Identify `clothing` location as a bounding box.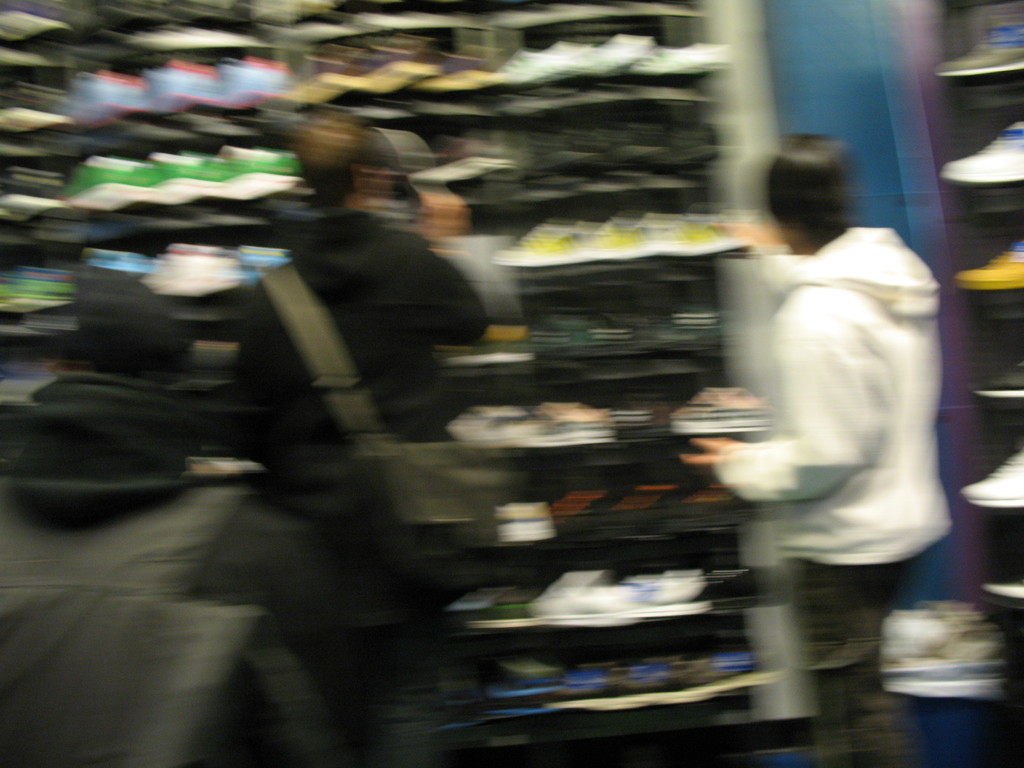
Rect(0, 365, 461, 763).
